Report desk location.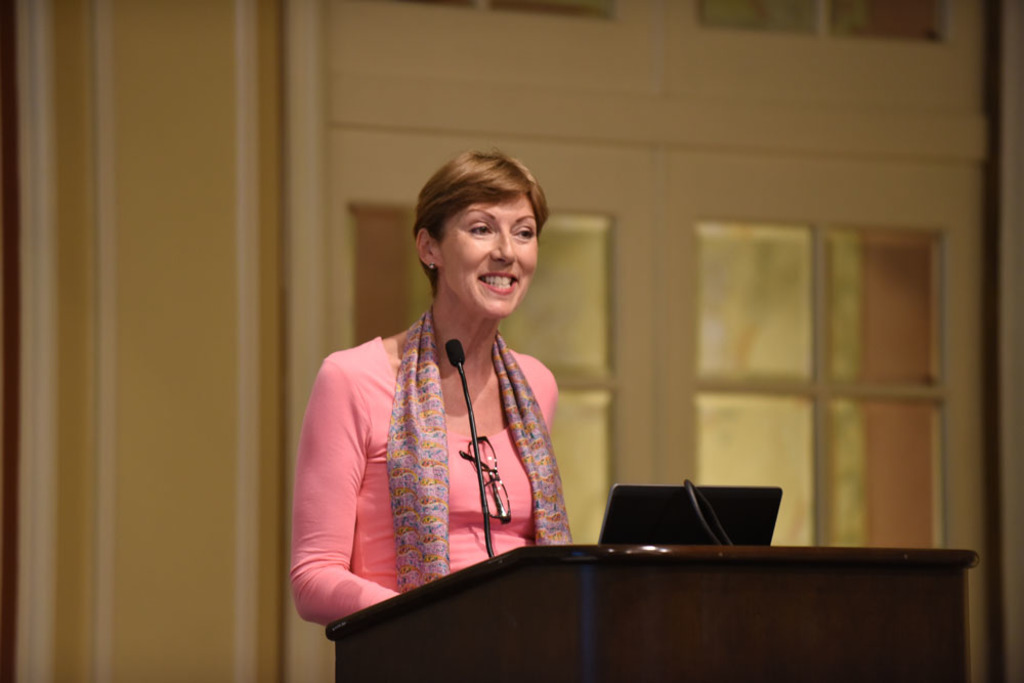
Report: l=308, t=482, r=938, b=665.
